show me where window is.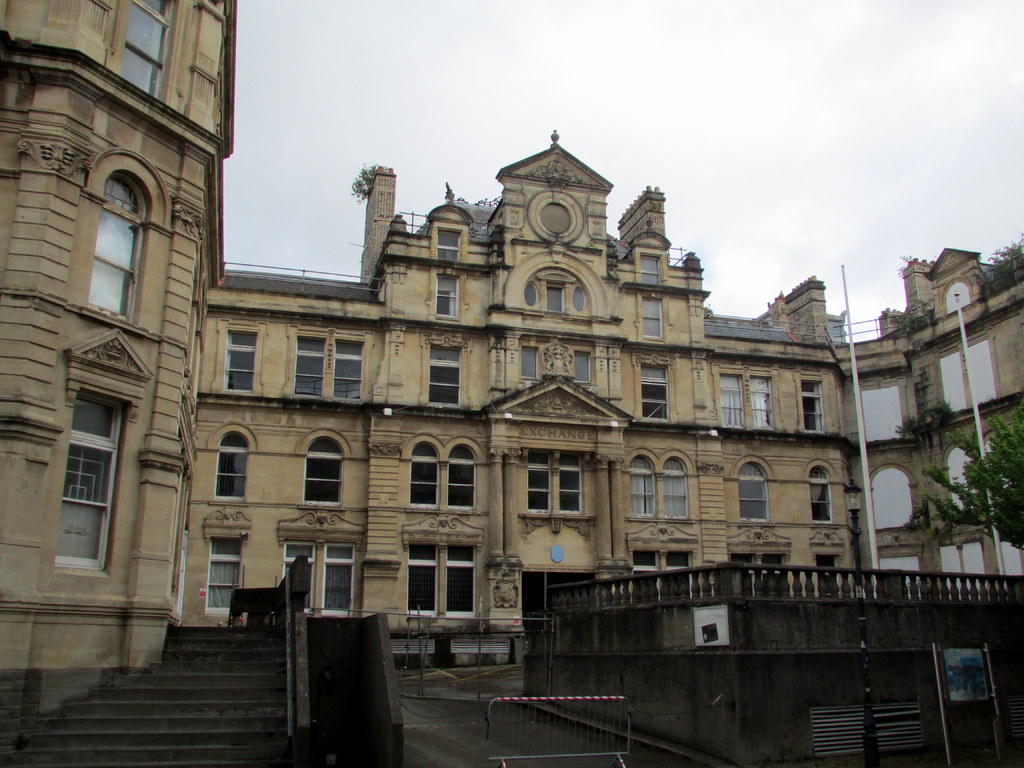
window is at {"x1": 731, "y1": 558, "x2": 762, "y2": 599}.
